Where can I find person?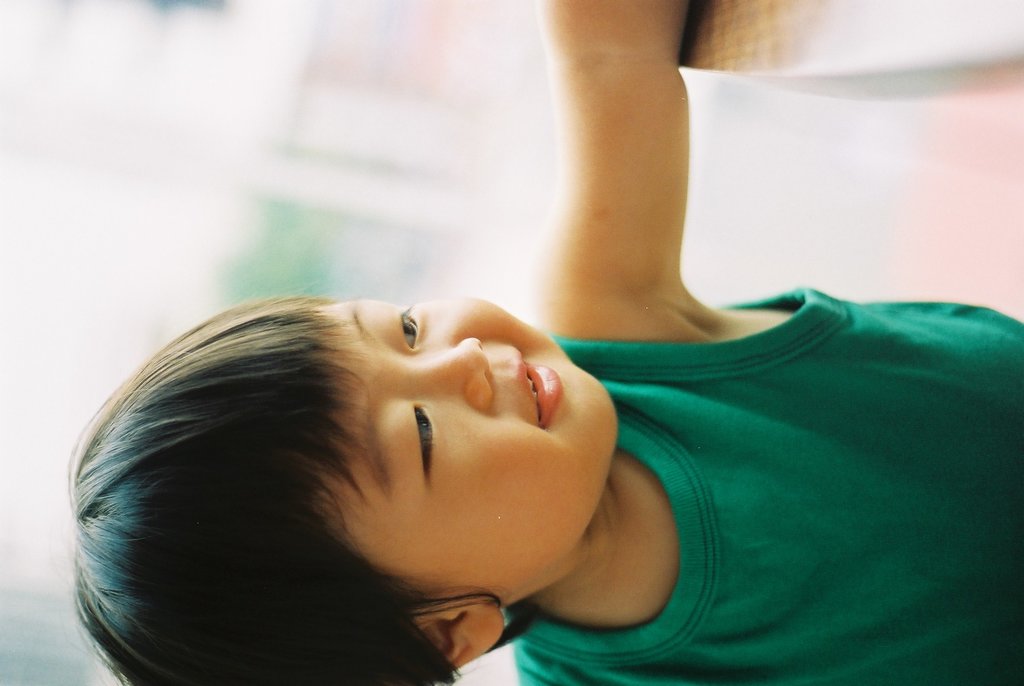
You can find it at [70, 0, 1021, 685].
